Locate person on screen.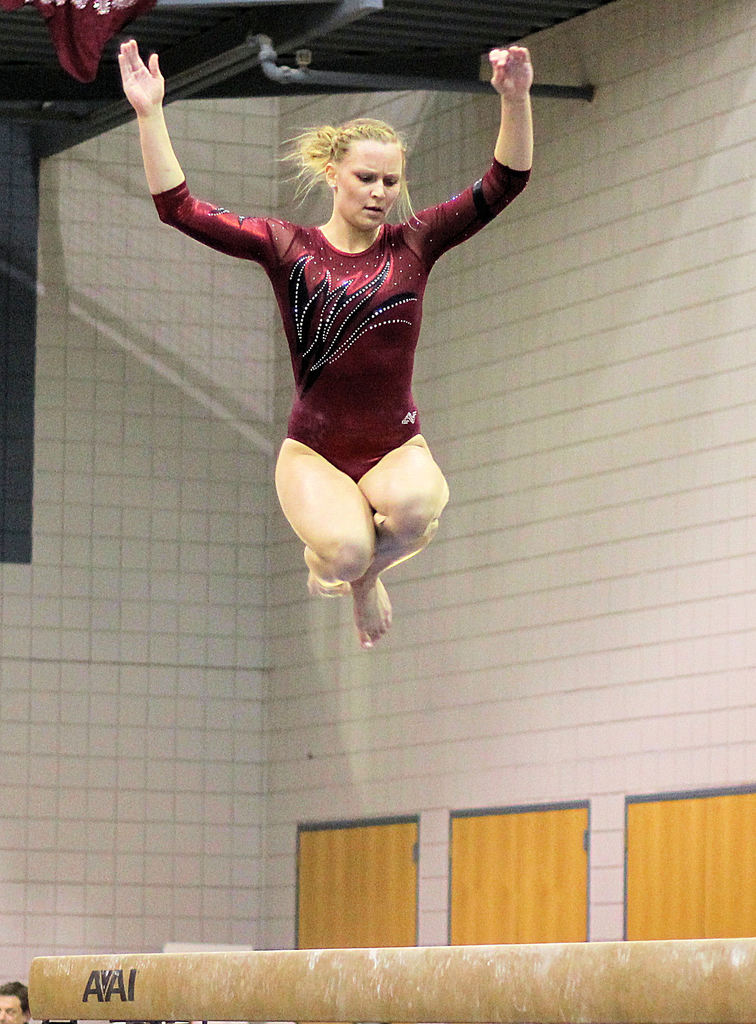
On screen at bbox(141, 47, 527, 709).
